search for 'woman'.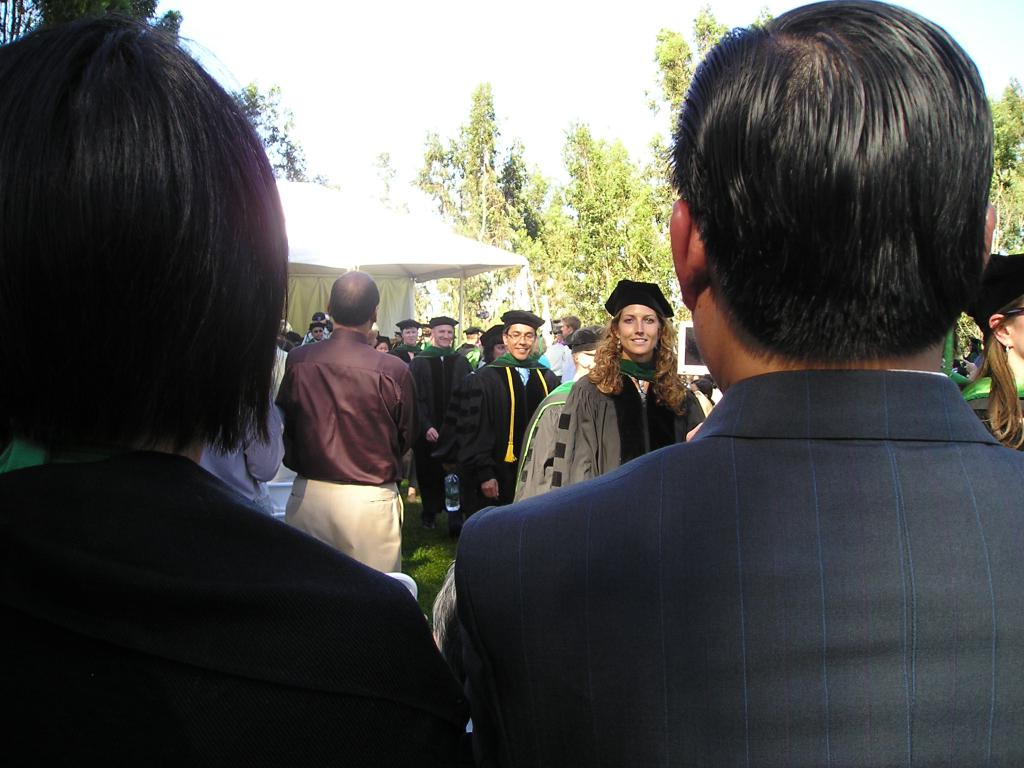
Found at (961, 255, 1023, 458).
